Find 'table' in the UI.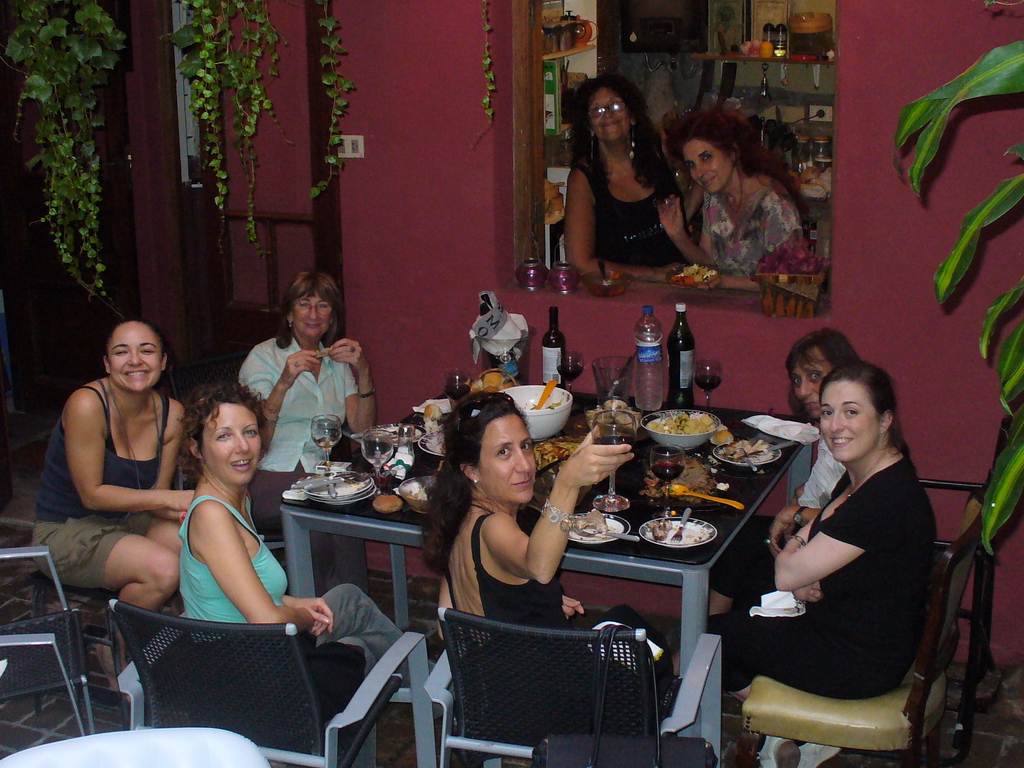
UI element at Rect(522, 399, 835, 746).
